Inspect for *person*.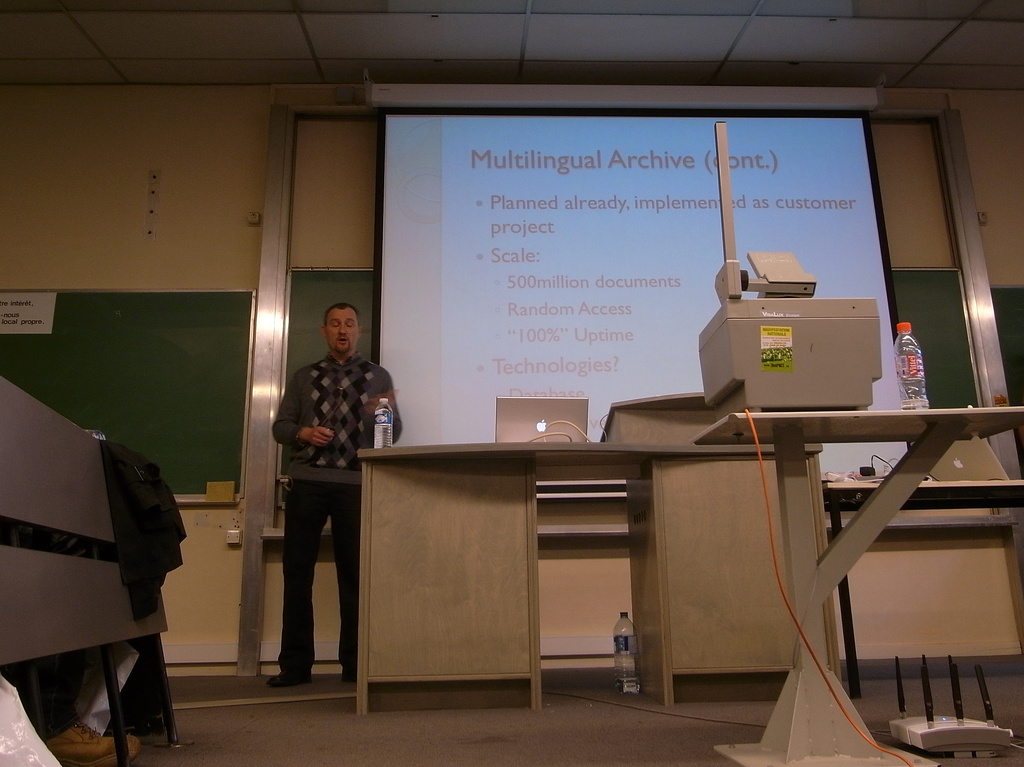
Inspection: <box>3,649,138,764</box>.
